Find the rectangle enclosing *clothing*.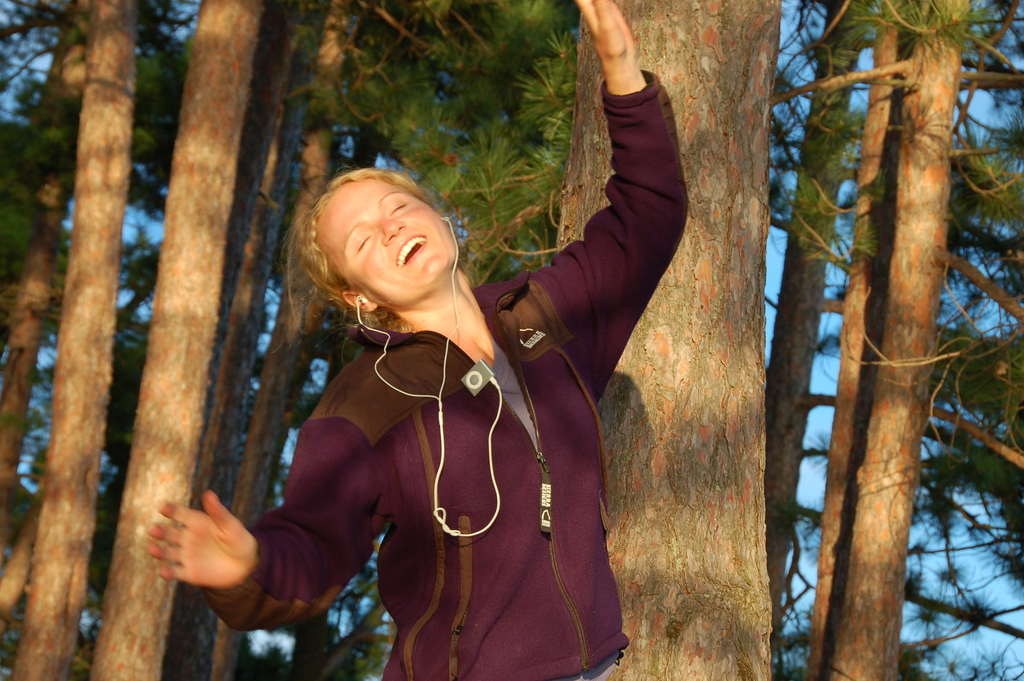
bbox(174, 120, 707, 674).
